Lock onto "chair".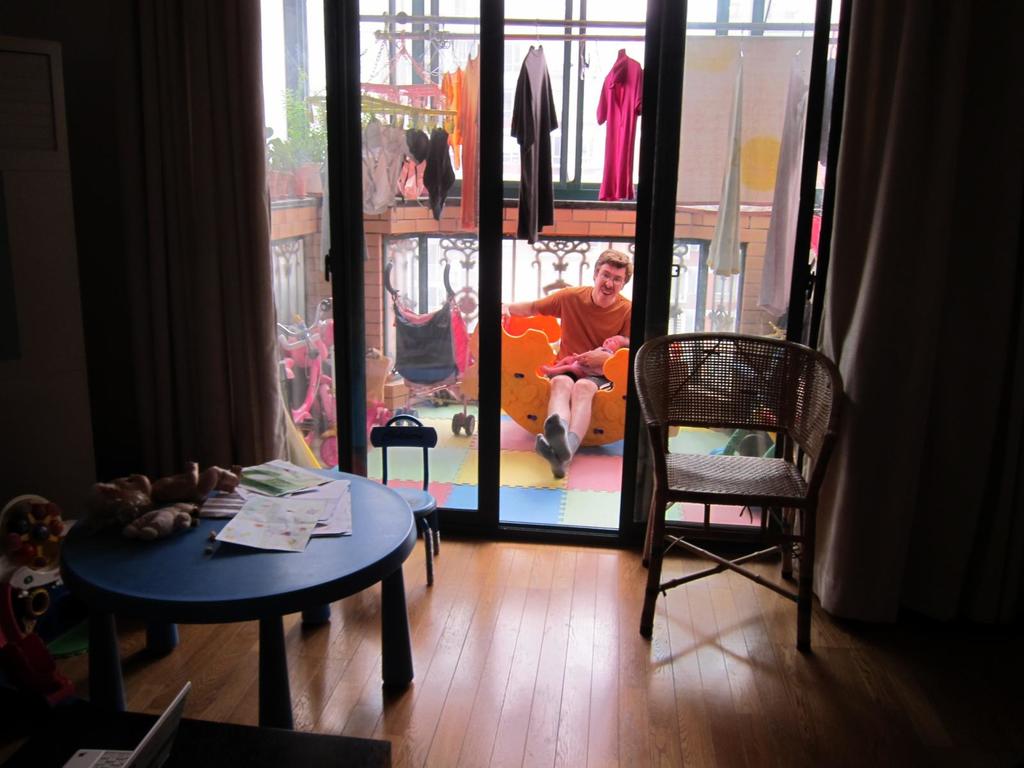
Locked: 472/316/678/448.
